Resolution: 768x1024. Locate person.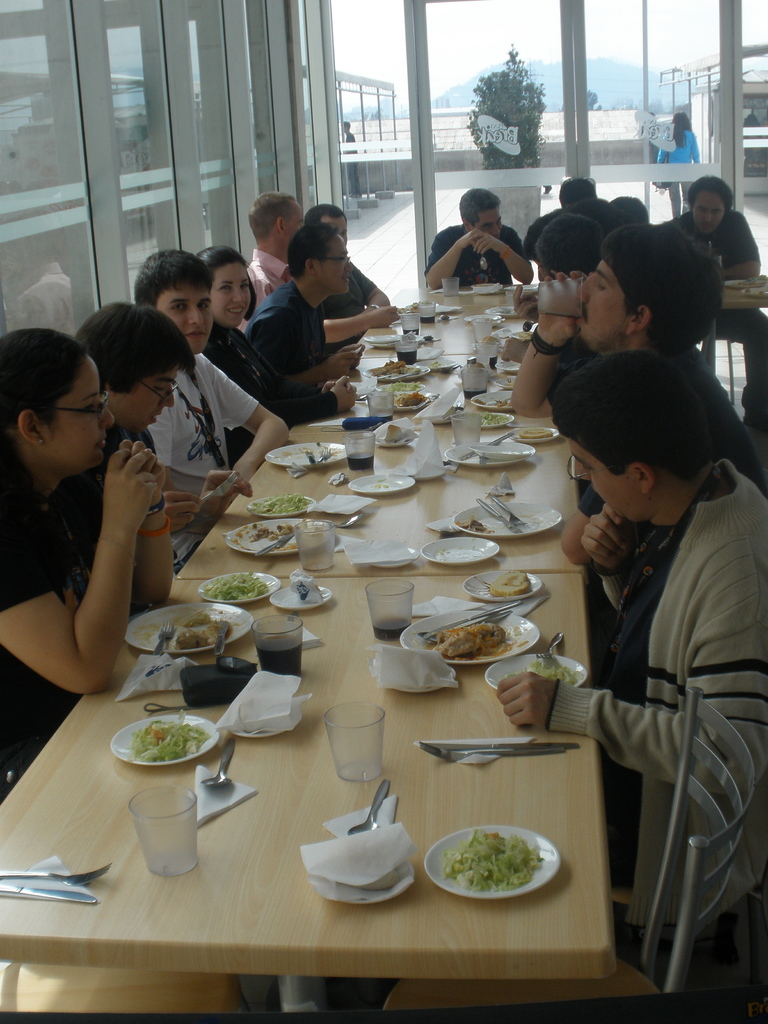
653, 111, 701, 163.
